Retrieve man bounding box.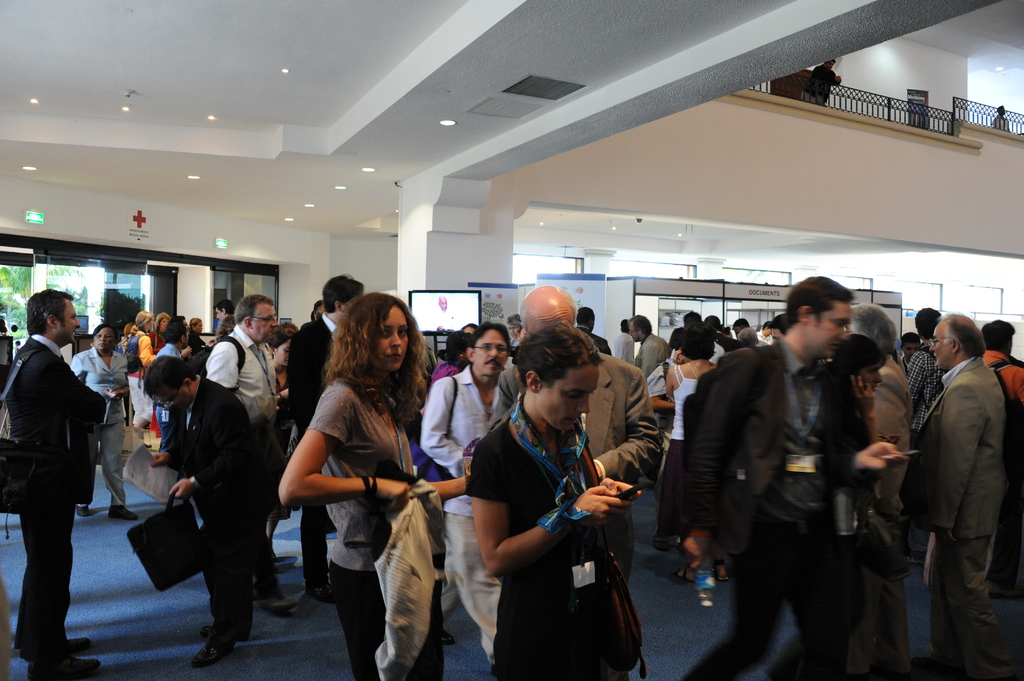
Bounding box: box(478, 280, 667, 587).
